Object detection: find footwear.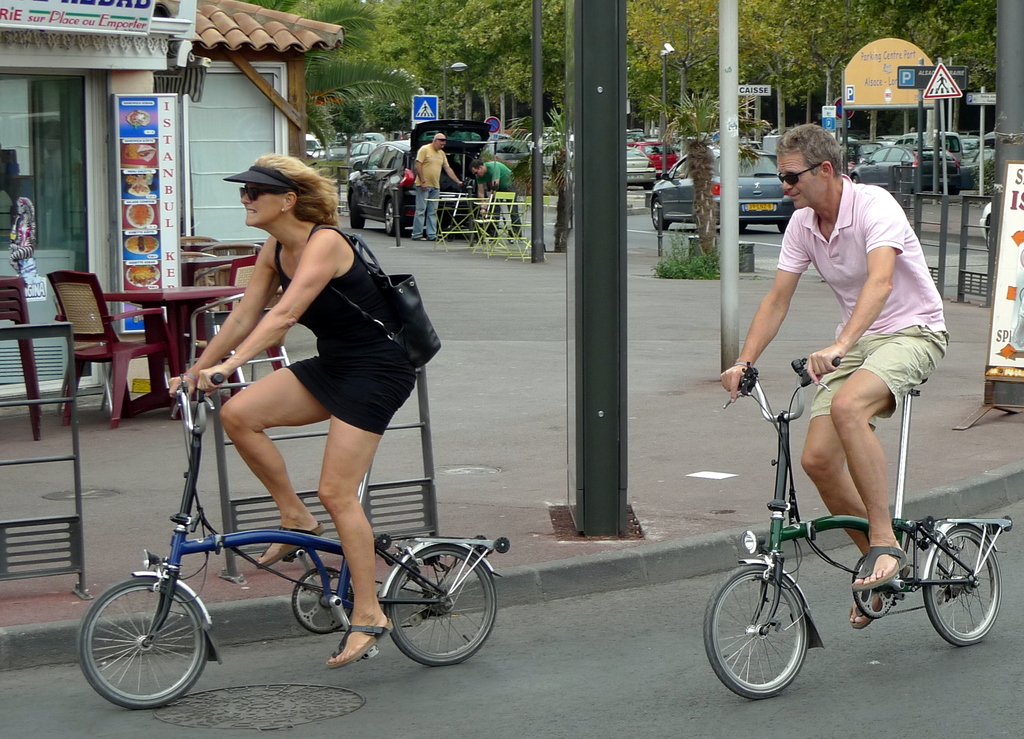
pyautogui.locateOnScreen(850, 602, 884, 632).
